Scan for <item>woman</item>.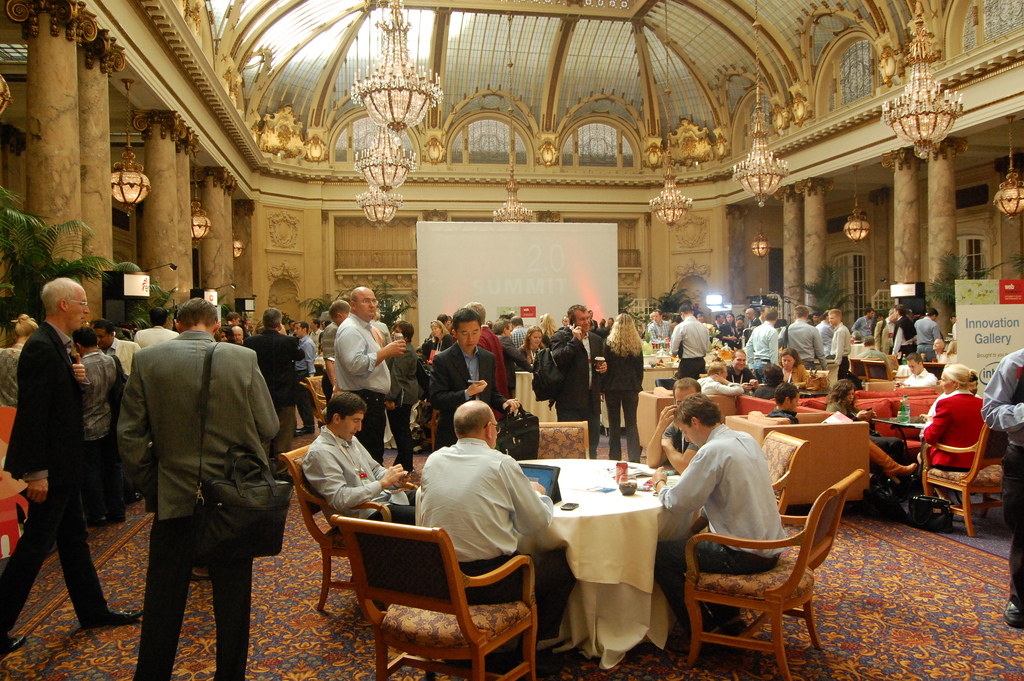
Scan result: bbox=(821, 378, 912, 459).
